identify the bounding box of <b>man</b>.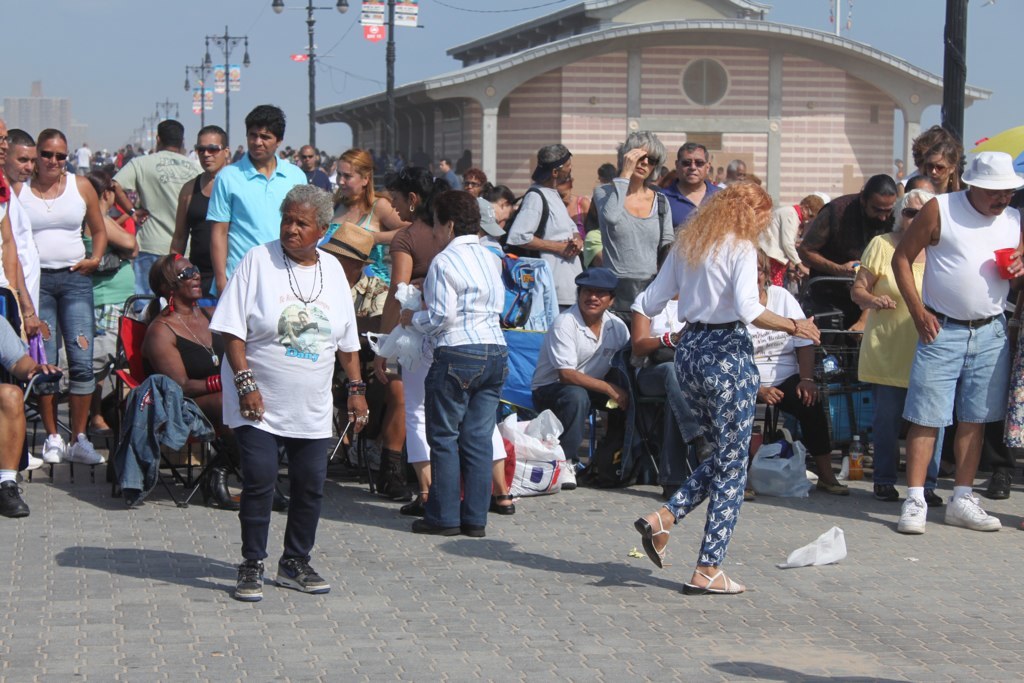
531, 267, 631, 489.
